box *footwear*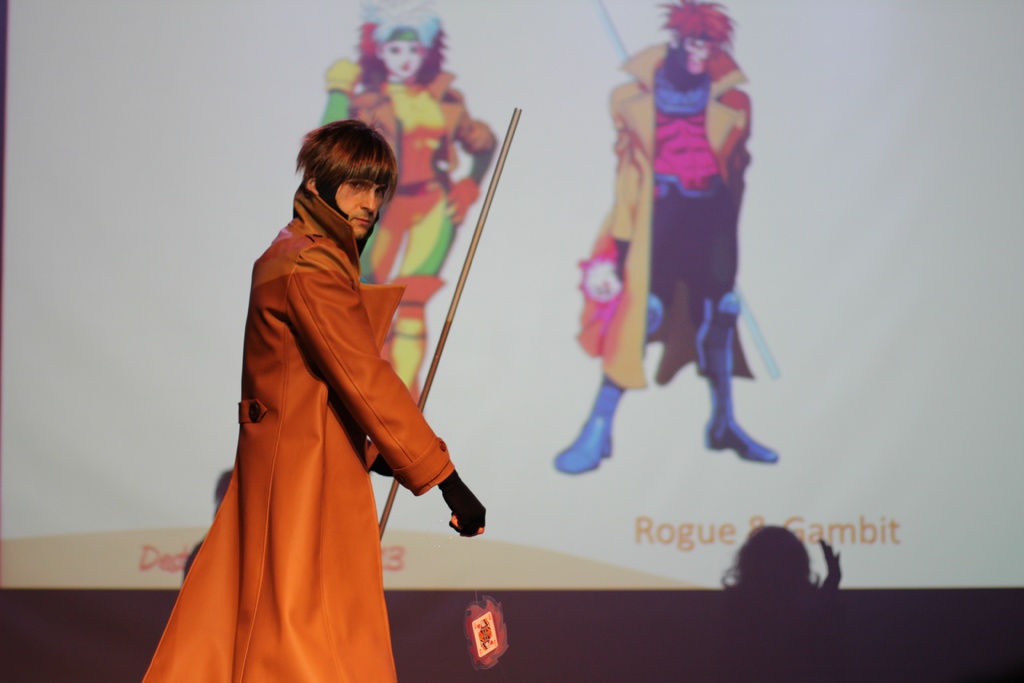
[706,329,778,463]
